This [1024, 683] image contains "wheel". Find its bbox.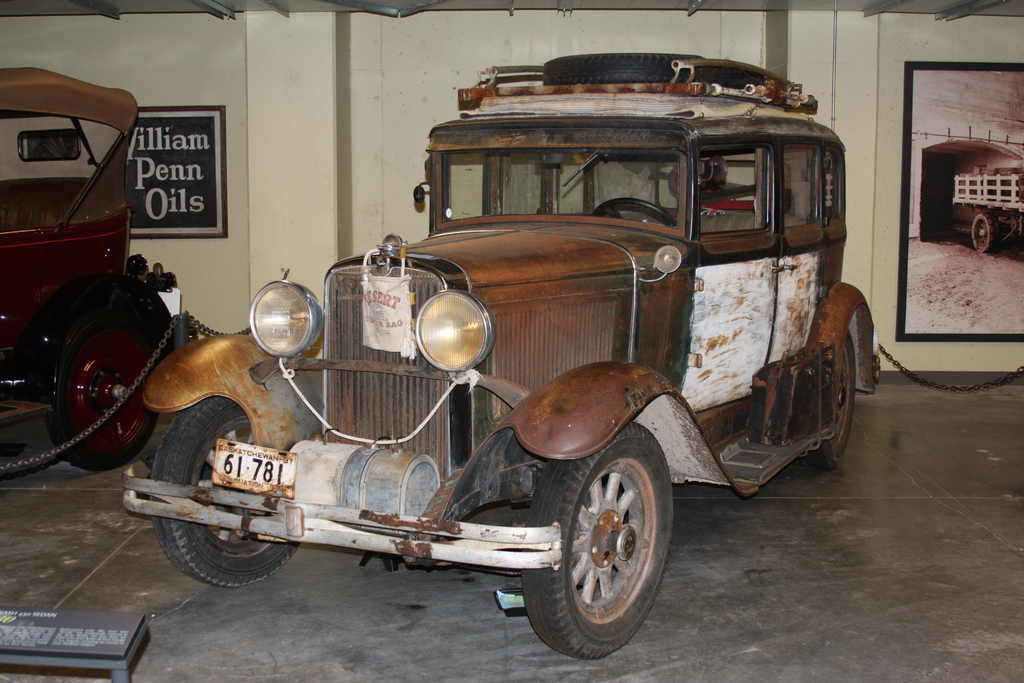
bbox(532, 431, 675, 657).
